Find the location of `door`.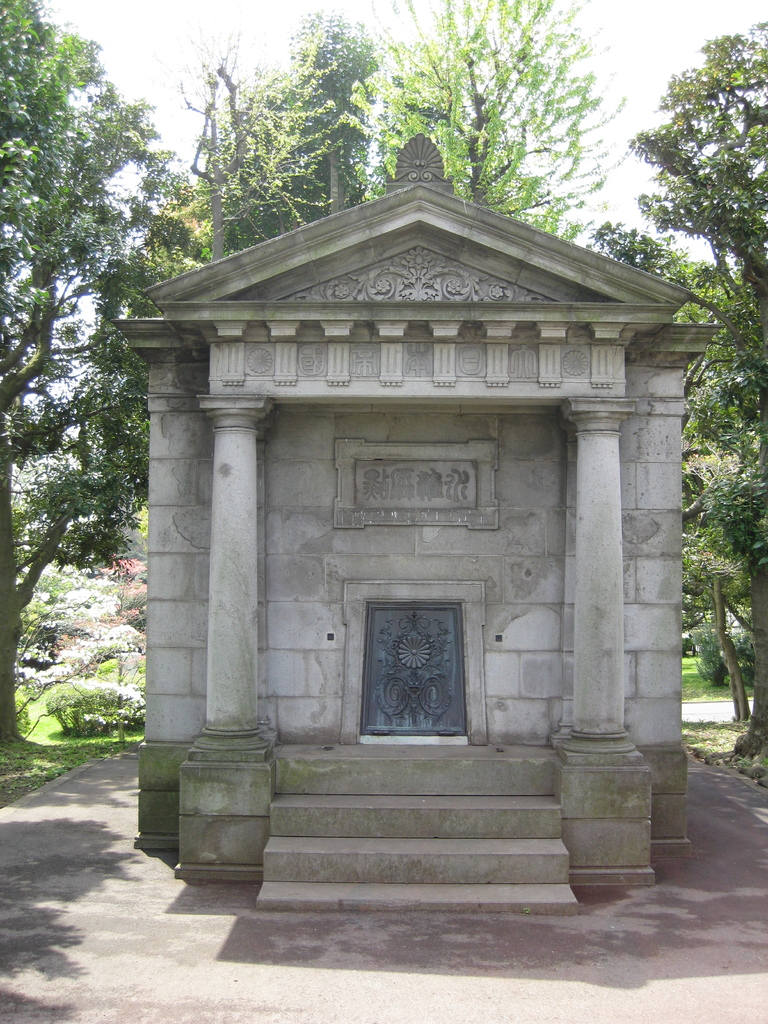
Location: [left=365, top=596, right=468, bottom=736].
